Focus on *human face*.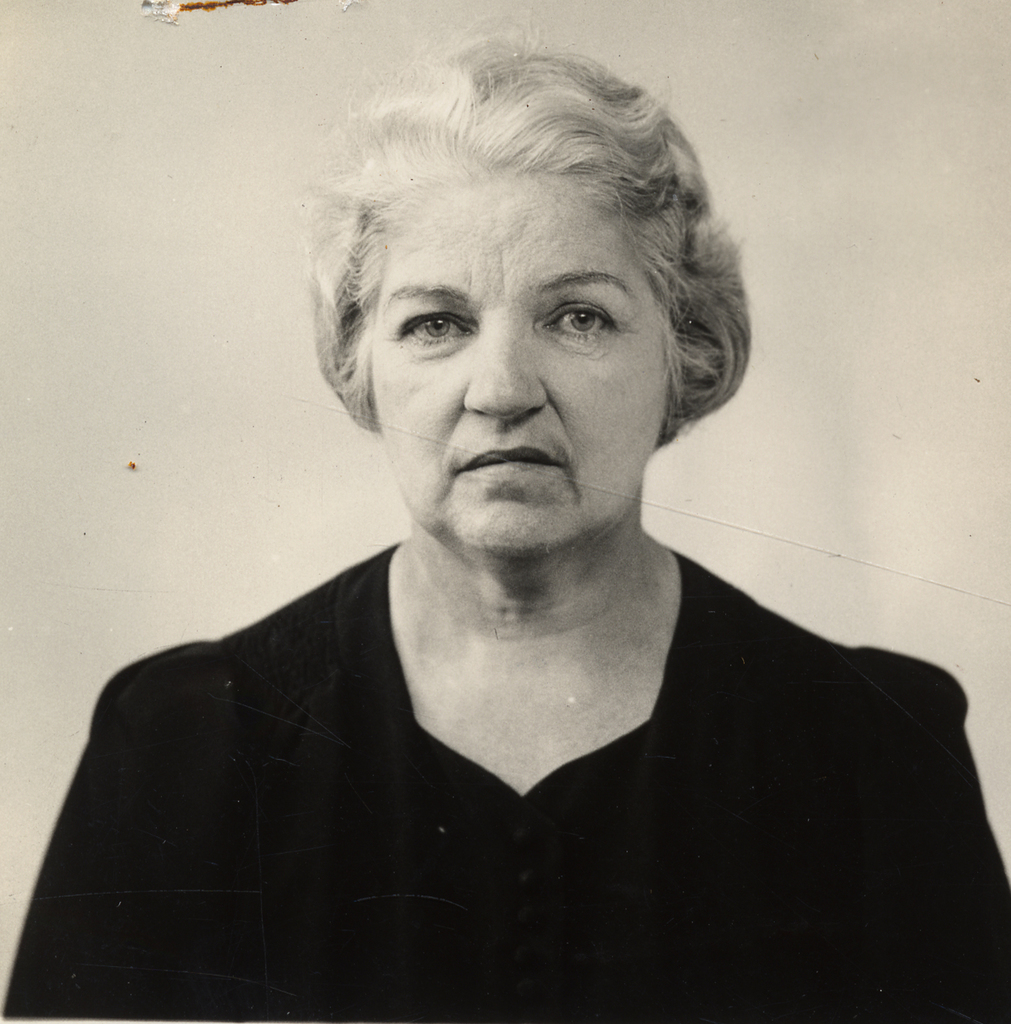
Focused at l=374, t=168, r=669, b=547.
